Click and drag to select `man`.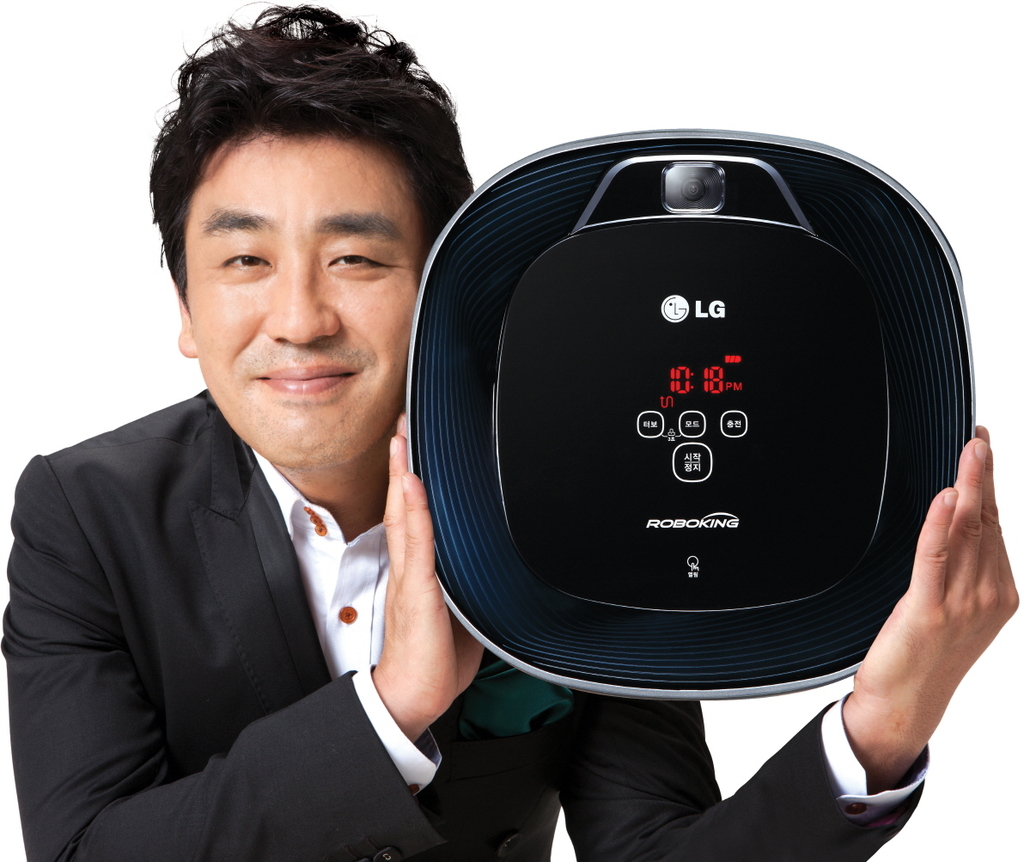
Selection: x1=1 y1=0 x2=1023 y2=856.
